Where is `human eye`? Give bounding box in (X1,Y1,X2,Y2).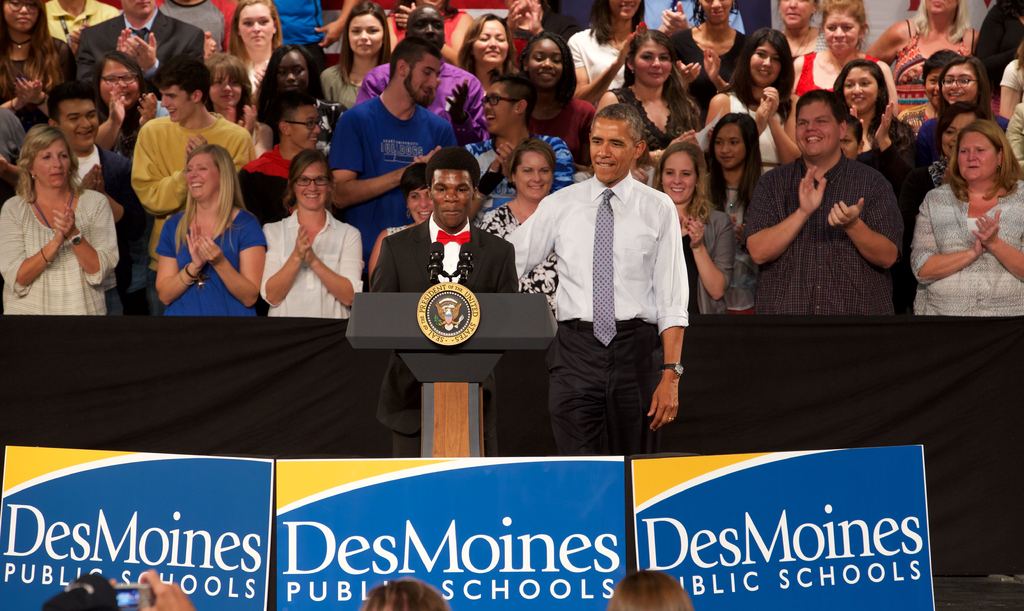
(642,52,653,61).
